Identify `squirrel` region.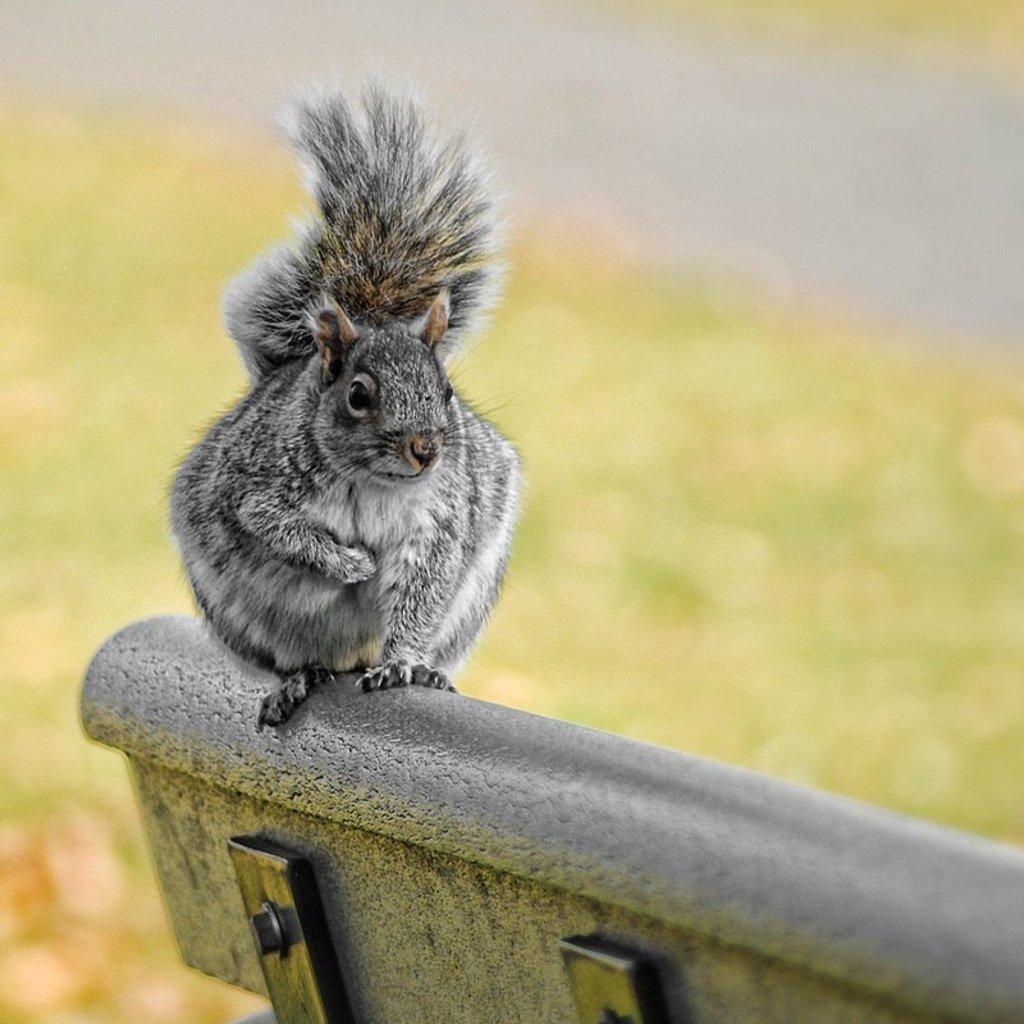
Region: BBox(164, 69, 526, 733).
